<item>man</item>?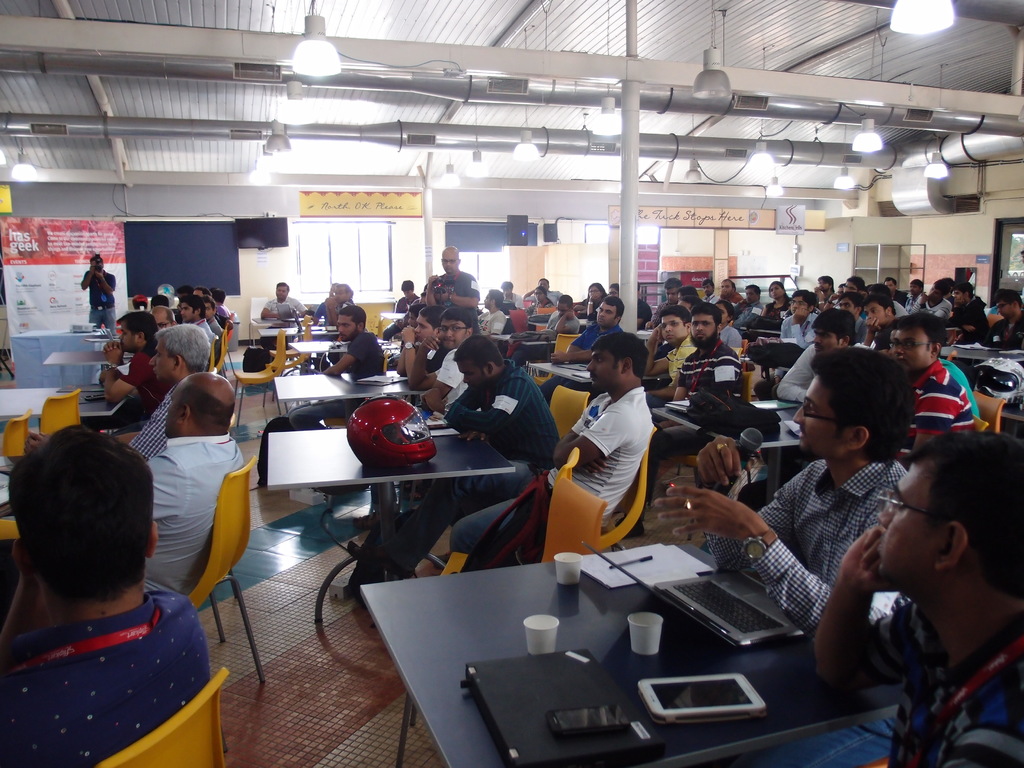
box(404, 305, 469, 407)
